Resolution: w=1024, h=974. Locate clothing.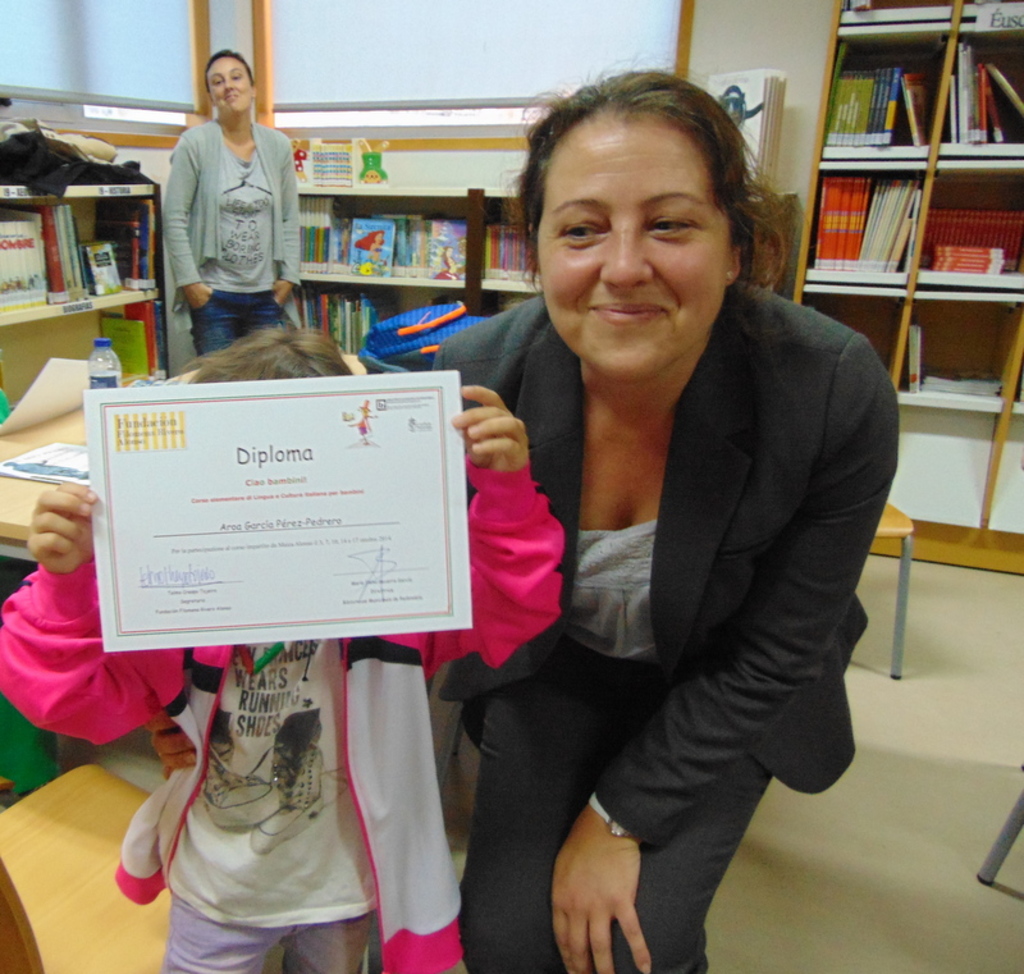
box=[0, 439, 576, 973].
